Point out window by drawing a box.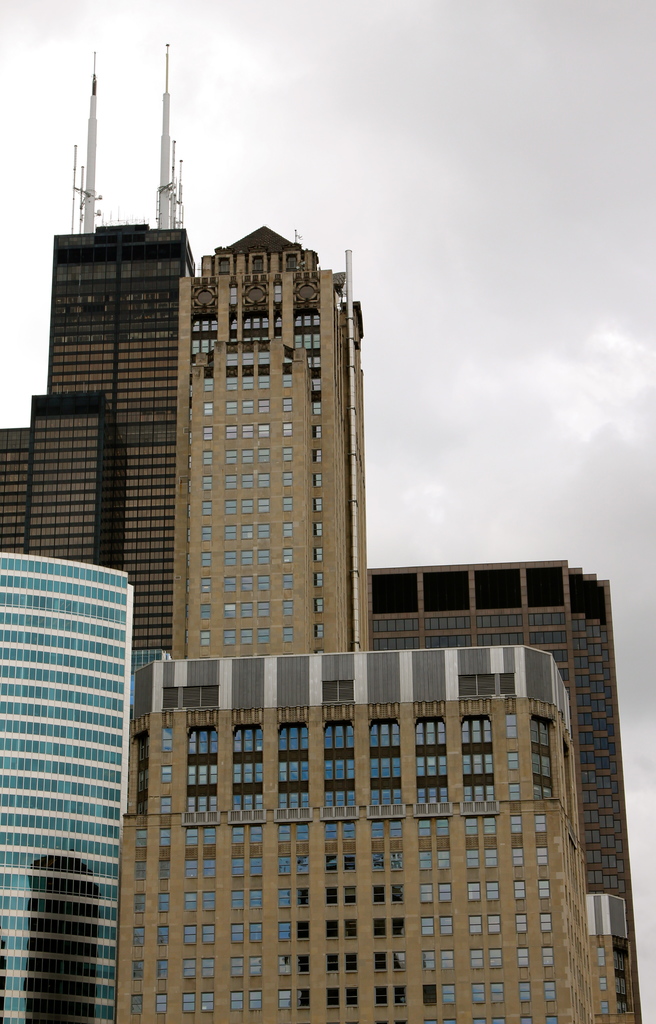
Rect(201, 376, 211, 392).
